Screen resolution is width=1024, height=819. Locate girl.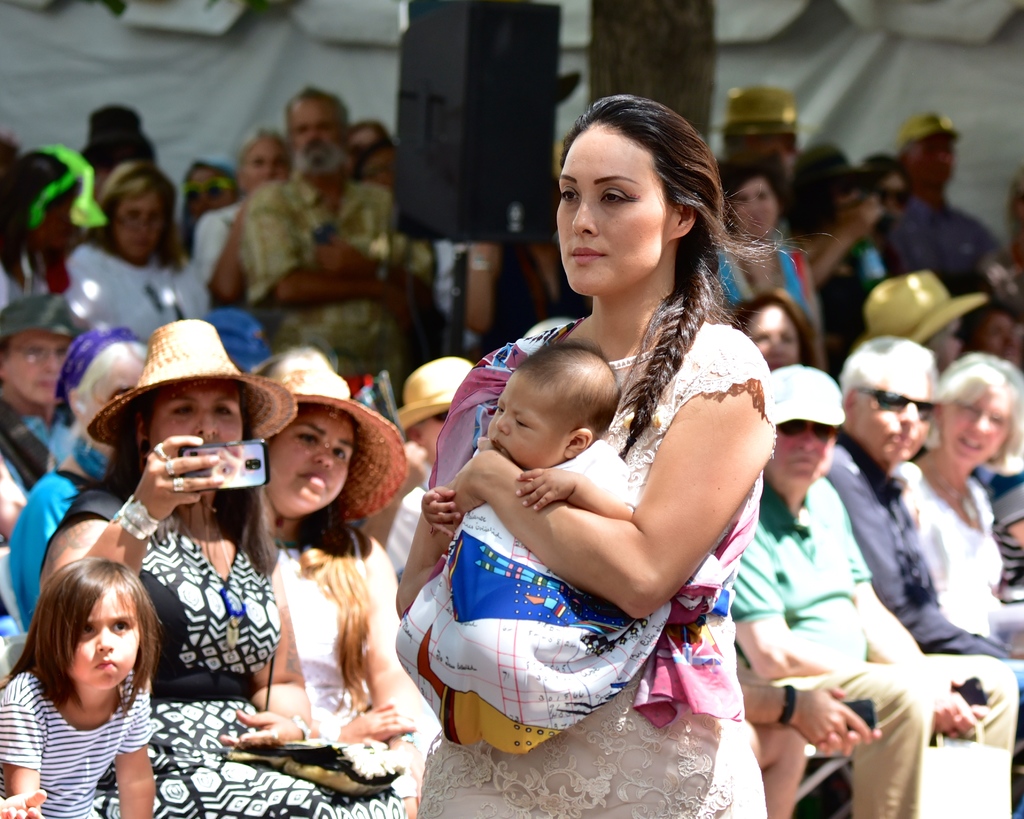
<box>259,345,441,812</box>.
